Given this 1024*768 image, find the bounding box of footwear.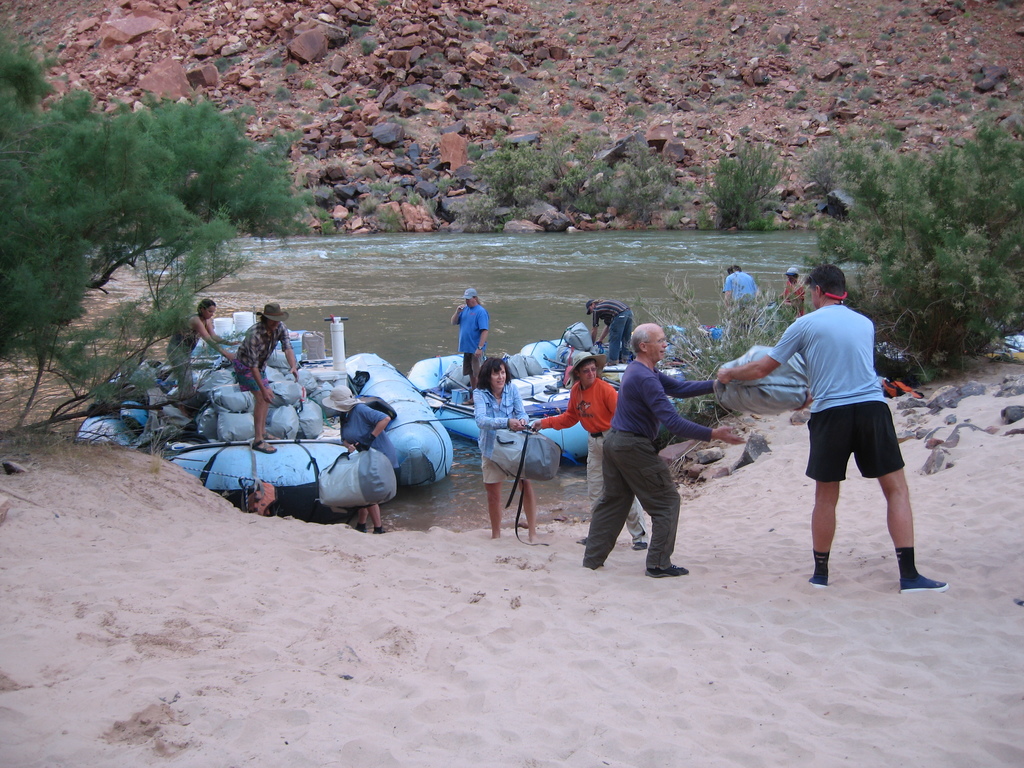
<region>630, 540, 648, 550</region>.
